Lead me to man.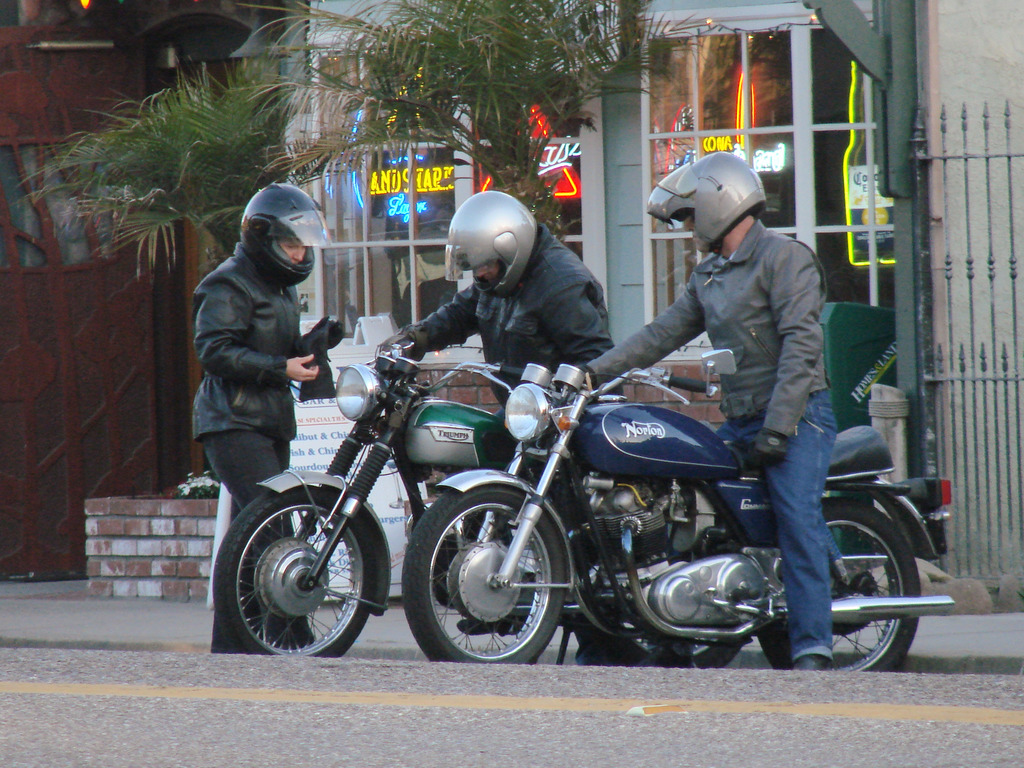
Lead to Rect(175, 202, 352, 597).
